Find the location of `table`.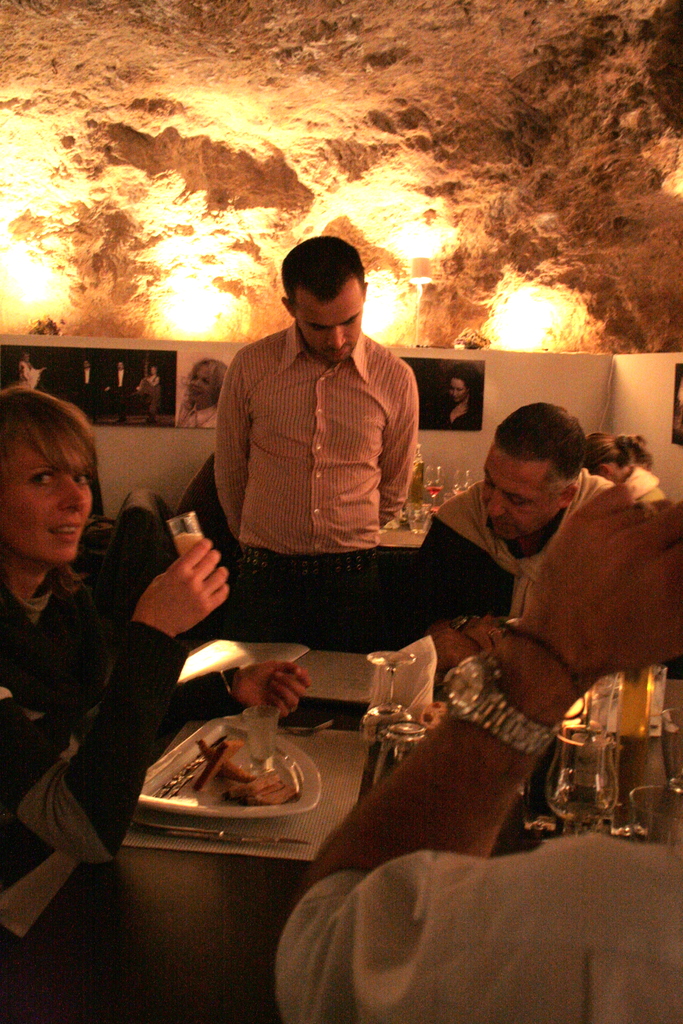
Location: (0, 692, 518, 1021).
